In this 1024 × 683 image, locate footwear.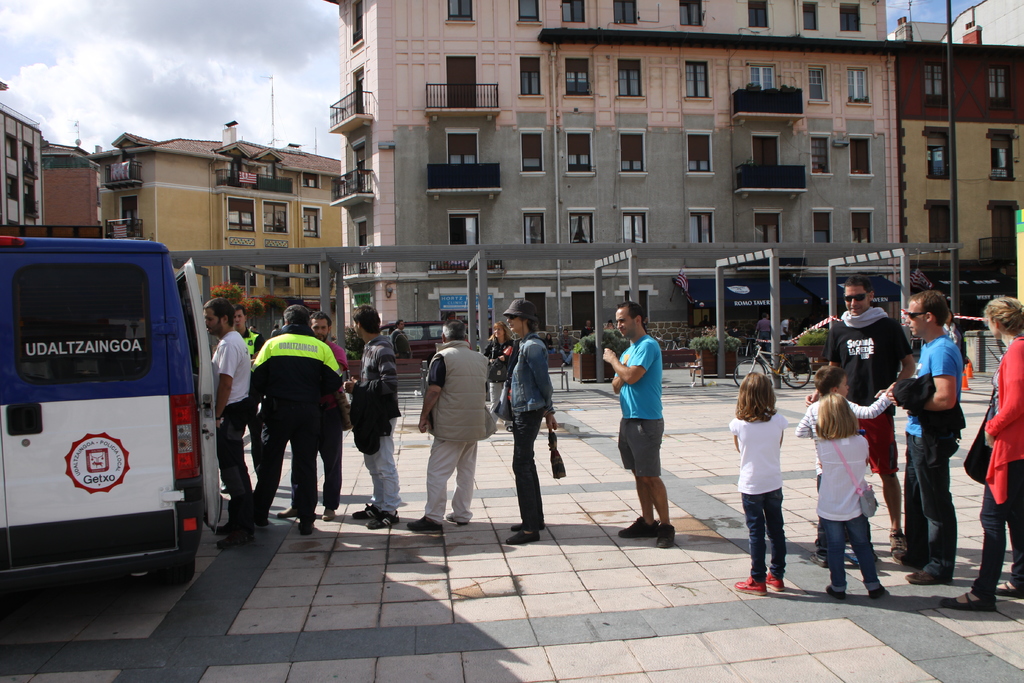
Bounding box: 508,424,515,432.
